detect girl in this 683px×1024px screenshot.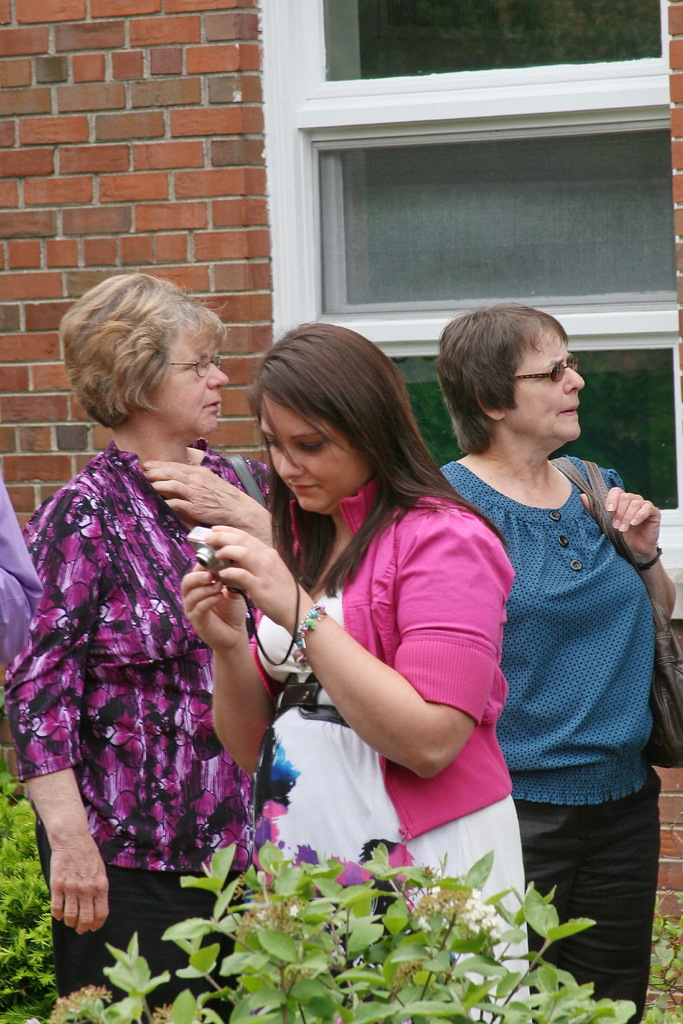
Detection: 177 323 536 1023.
